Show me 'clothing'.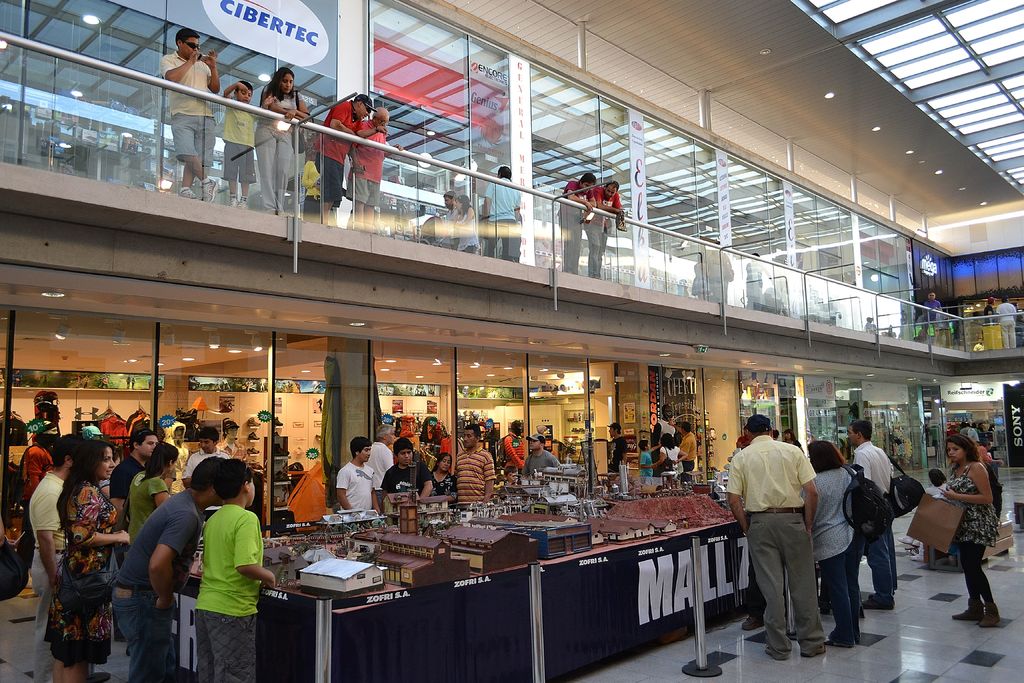
'clothing' is here: 557:183:593:273.
